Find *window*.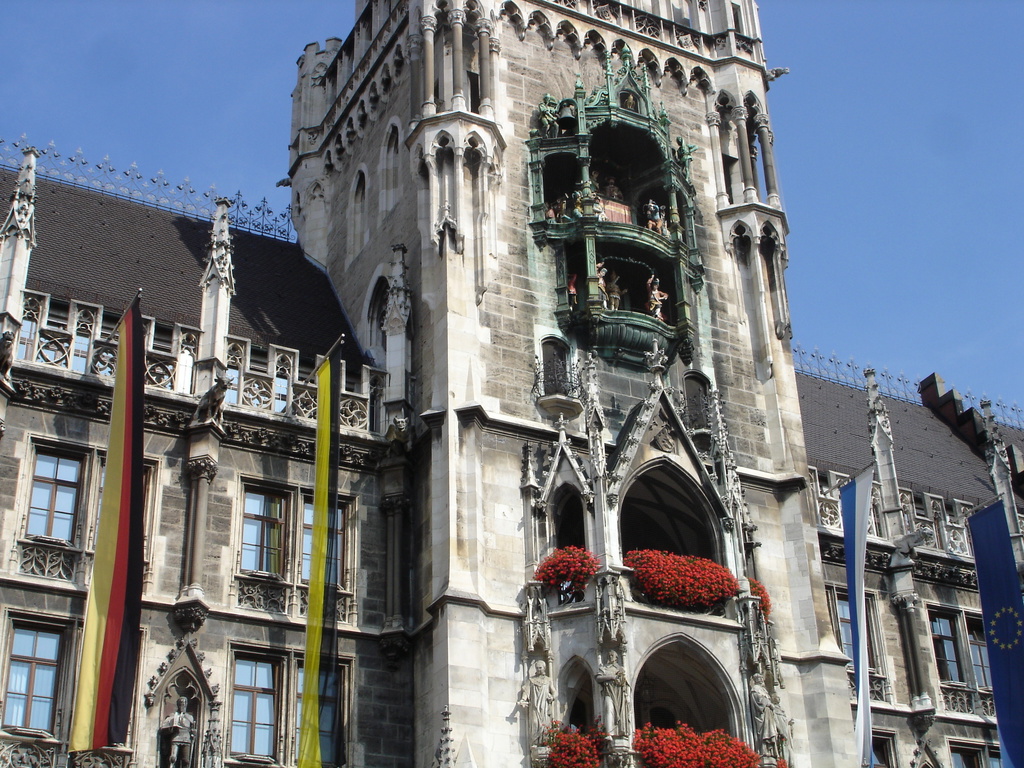
bbox=[228, 659, 280, 767].
